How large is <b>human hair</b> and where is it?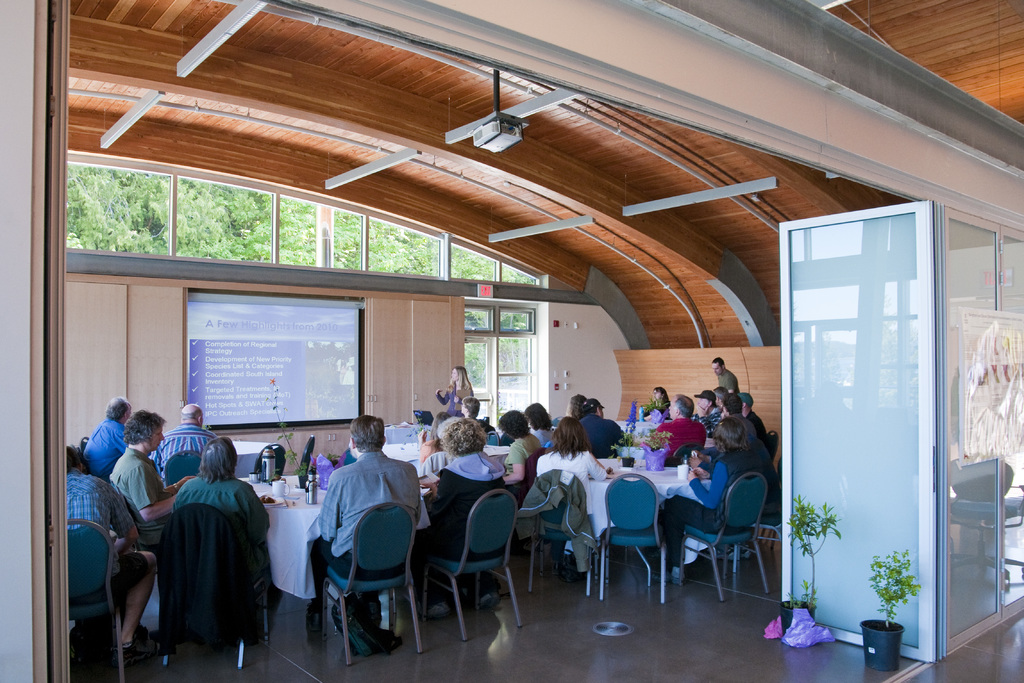
Bounding box: Rect(350, 414, 383, 451).
